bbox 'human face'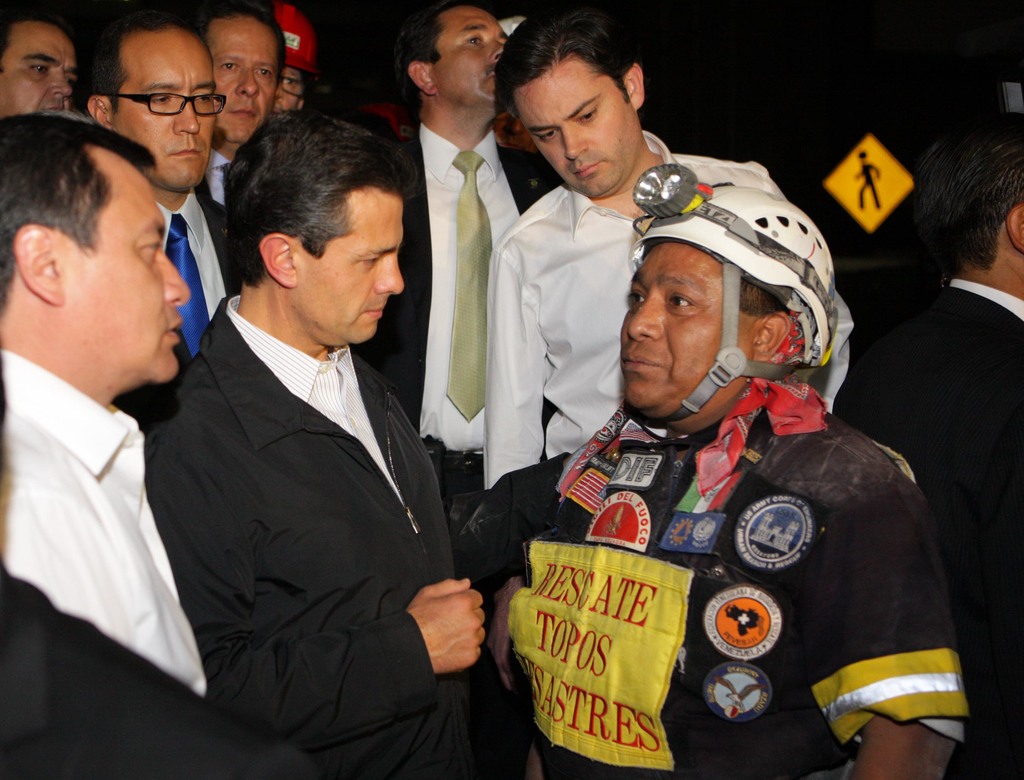
select_region(0, 22, 76, 118)
